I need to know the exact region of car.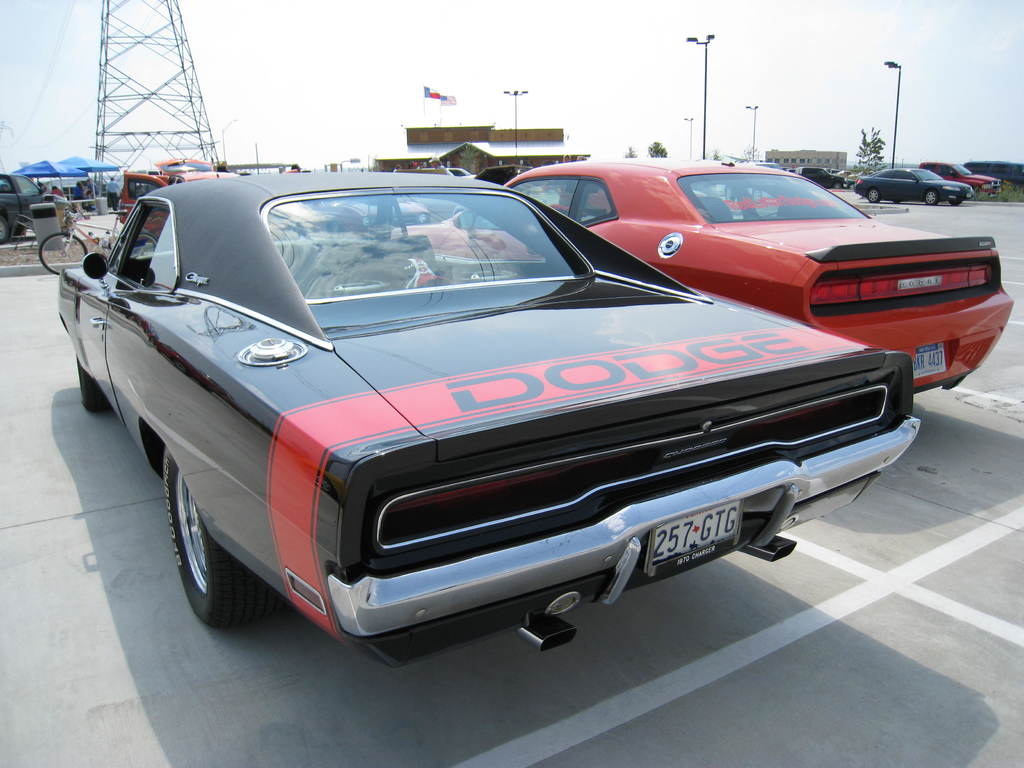
Region: box(392, 157, 1012, 393).
